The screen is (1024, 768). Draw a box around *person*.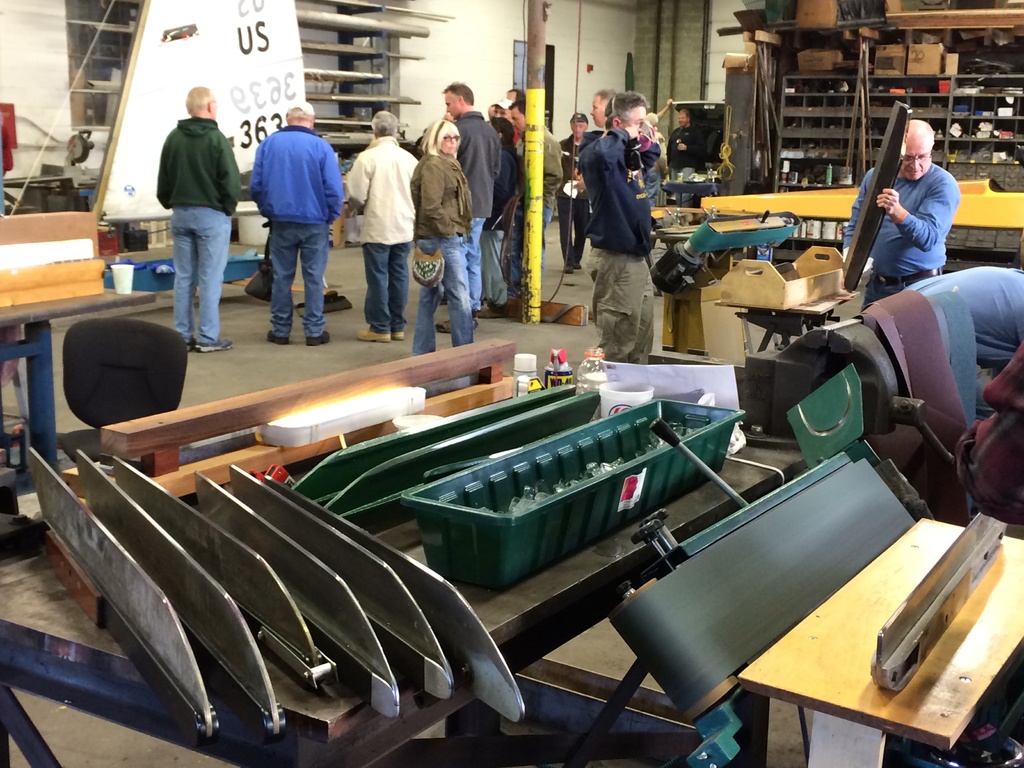
(left=408, top=119, right=474, bottom=357).
